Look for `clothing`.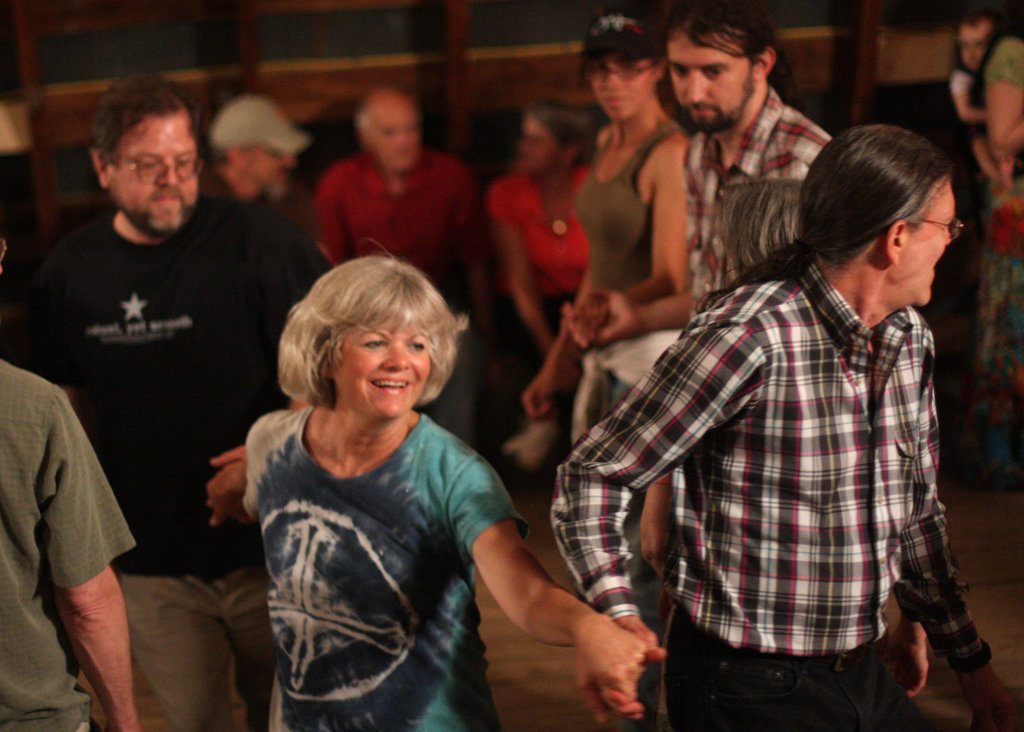
Found: <region>0, 200, 341, 728</region>.
